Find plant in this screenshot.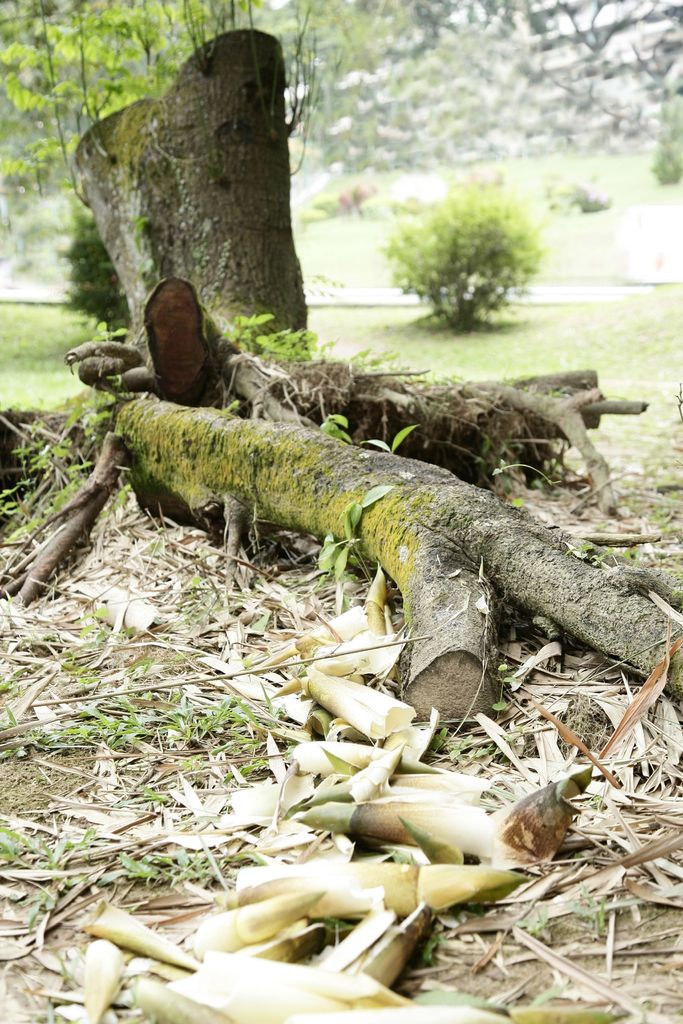
The bounding box for plant is 345, 344, 408, 372.
